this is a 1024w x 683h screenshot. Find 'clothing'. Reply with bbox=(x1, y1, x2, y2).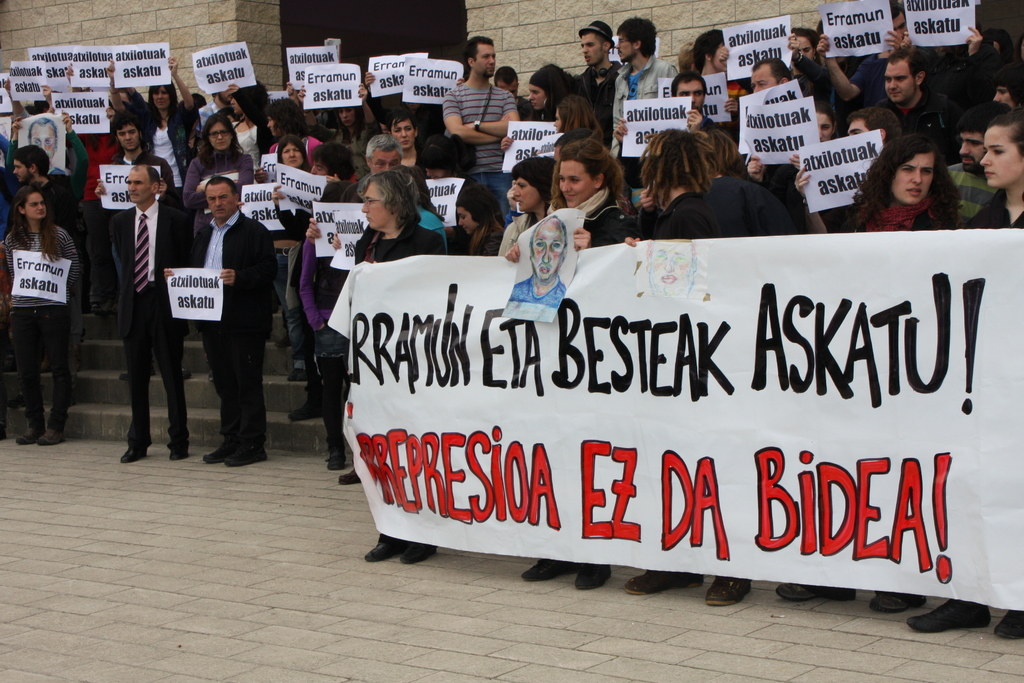
bbox=(847, 205, 934, 233).
